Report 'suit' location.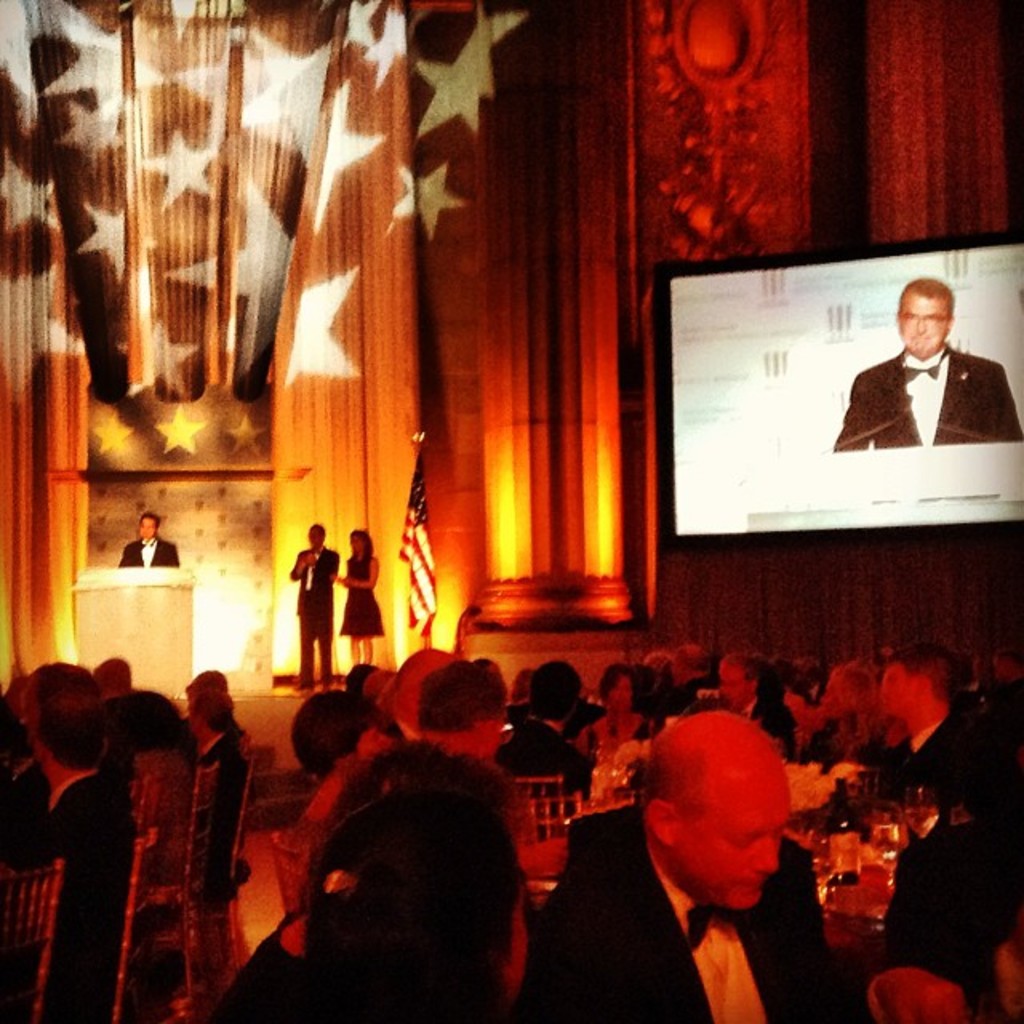
Report: {"x1": 739, "y1": 696, "x2": 795, "y2": 765}.
